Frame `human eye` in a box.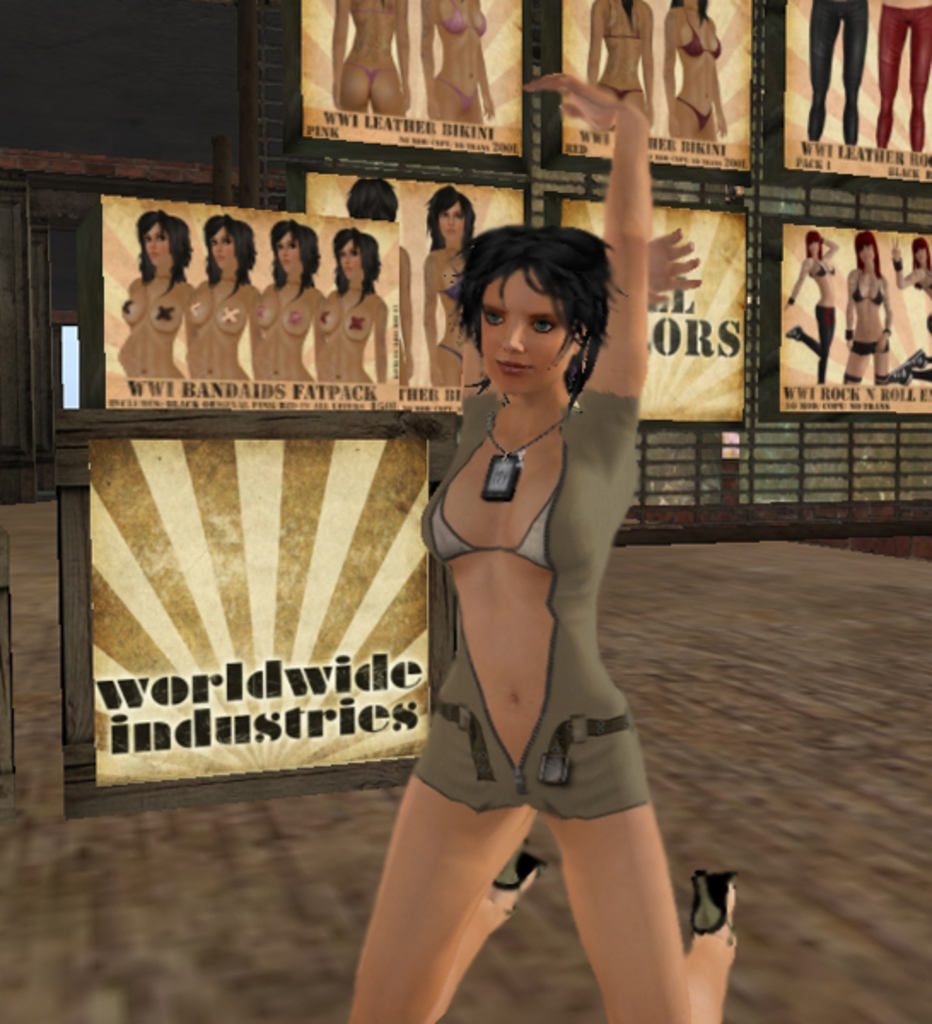
box(290, 241, 300, 254).
